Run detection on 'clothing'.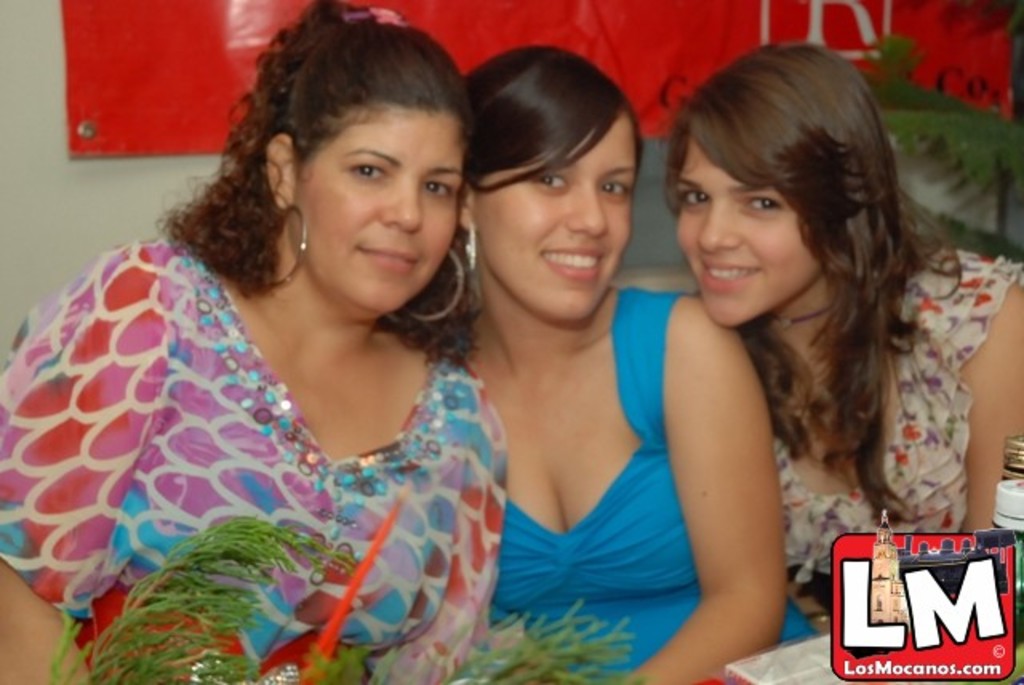
Result: (771, 237, 1022, 624).
